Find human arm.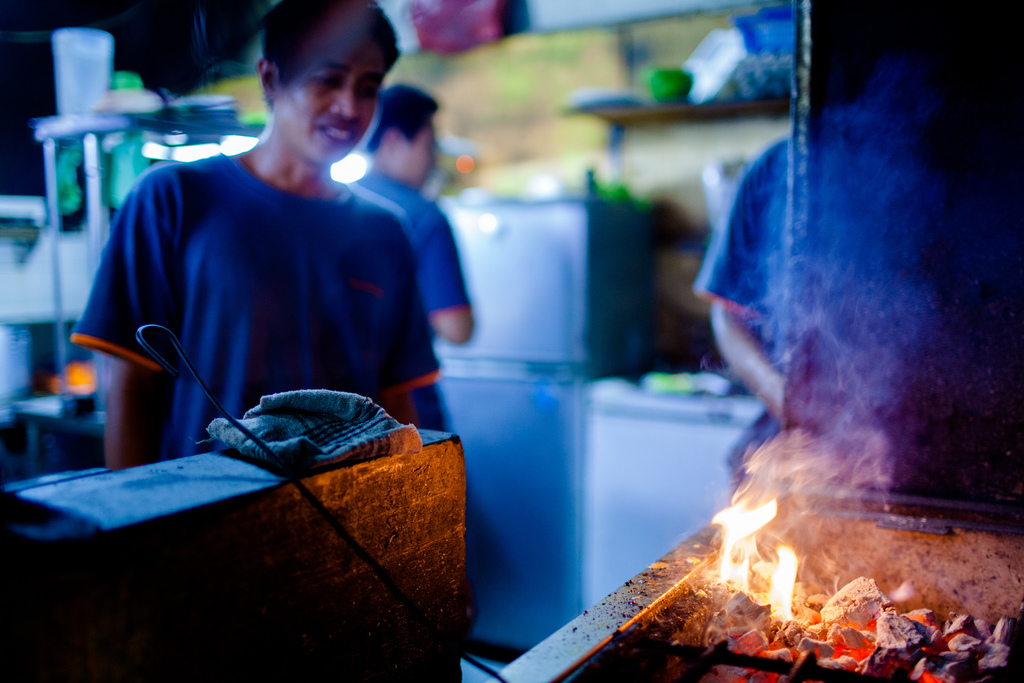
crop(104, 177, 148, 466).
